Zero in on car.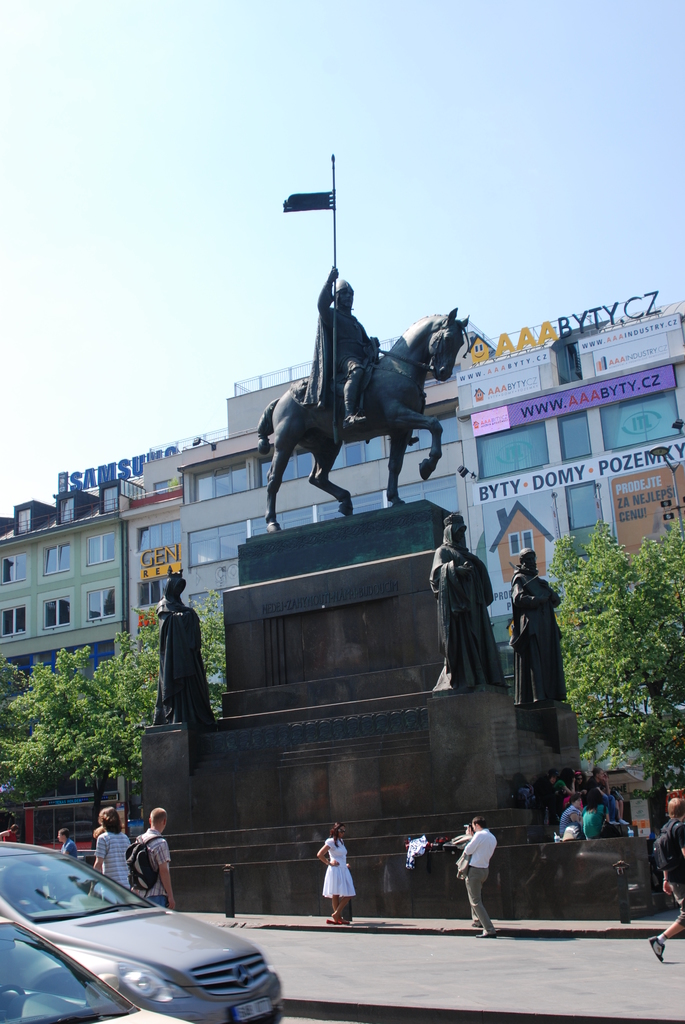
Zeroed in: {"x1": 0, "y1": 913, "x2": 196, "y2": 1023}.
